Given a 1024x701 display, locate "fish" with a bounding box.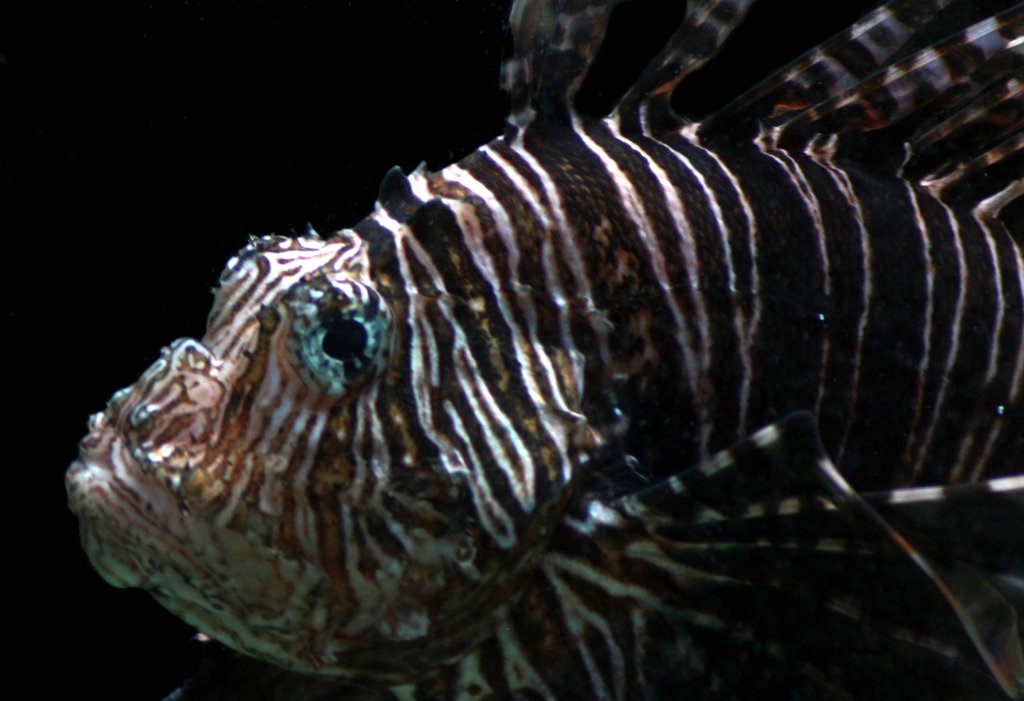
Located: left=92, top=0, right=973, bottom=692.
